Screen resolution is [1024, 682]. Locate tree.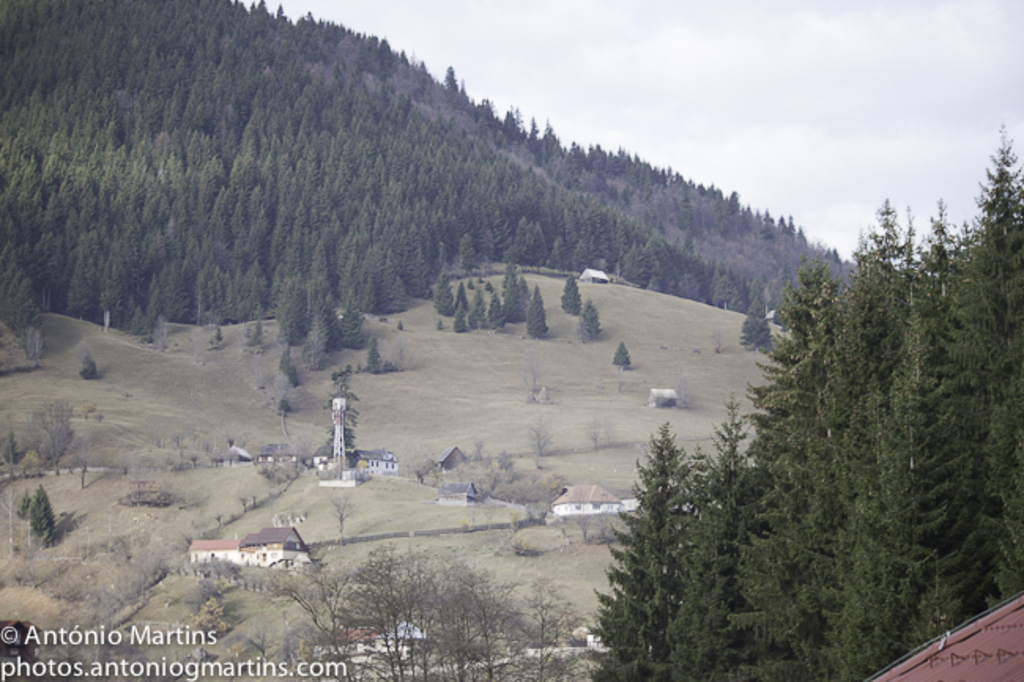
[433,268,452,321].
